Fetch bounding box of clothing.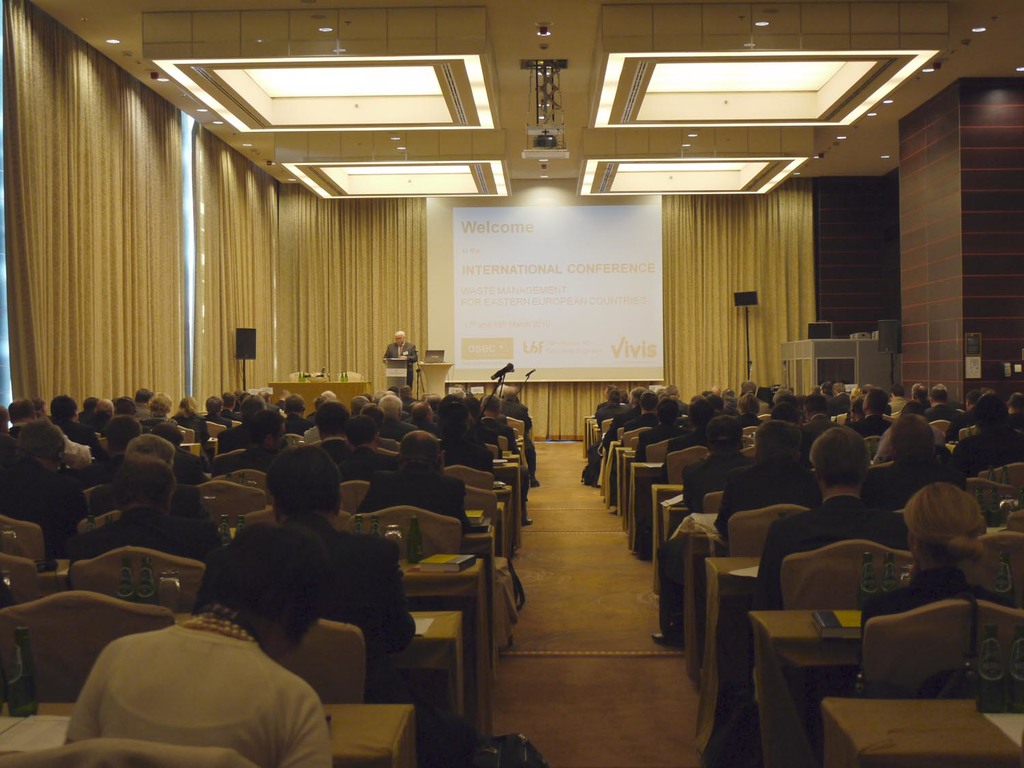
Bbox: [735, 410, 768, 429].
